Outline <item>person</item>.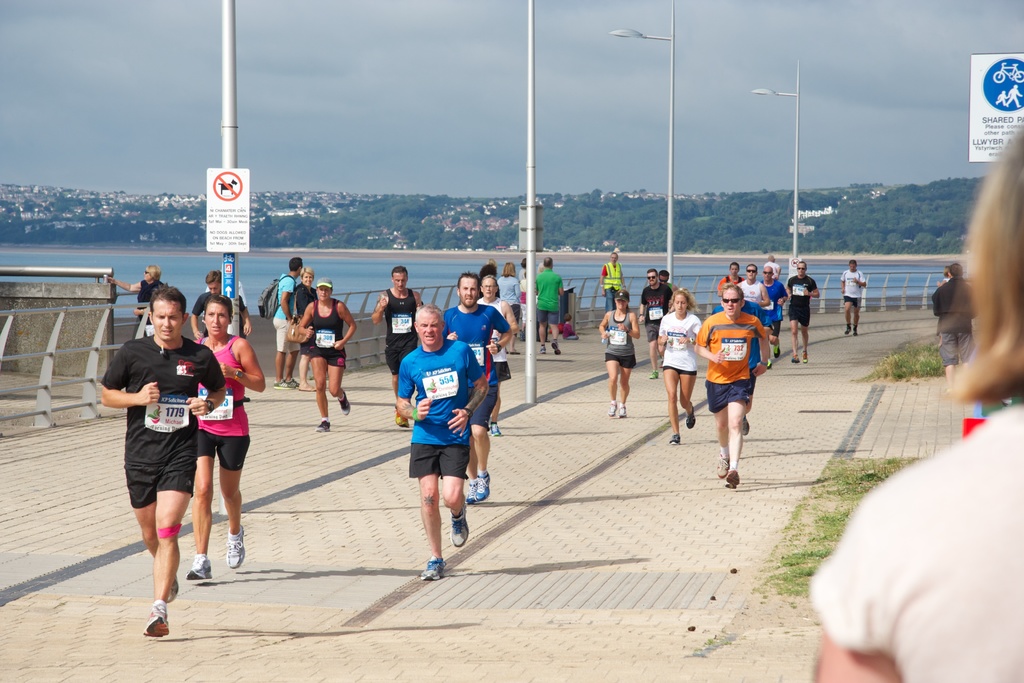
Outline: pyautogui.locateOnScreen(715, 263, 742, 302).
